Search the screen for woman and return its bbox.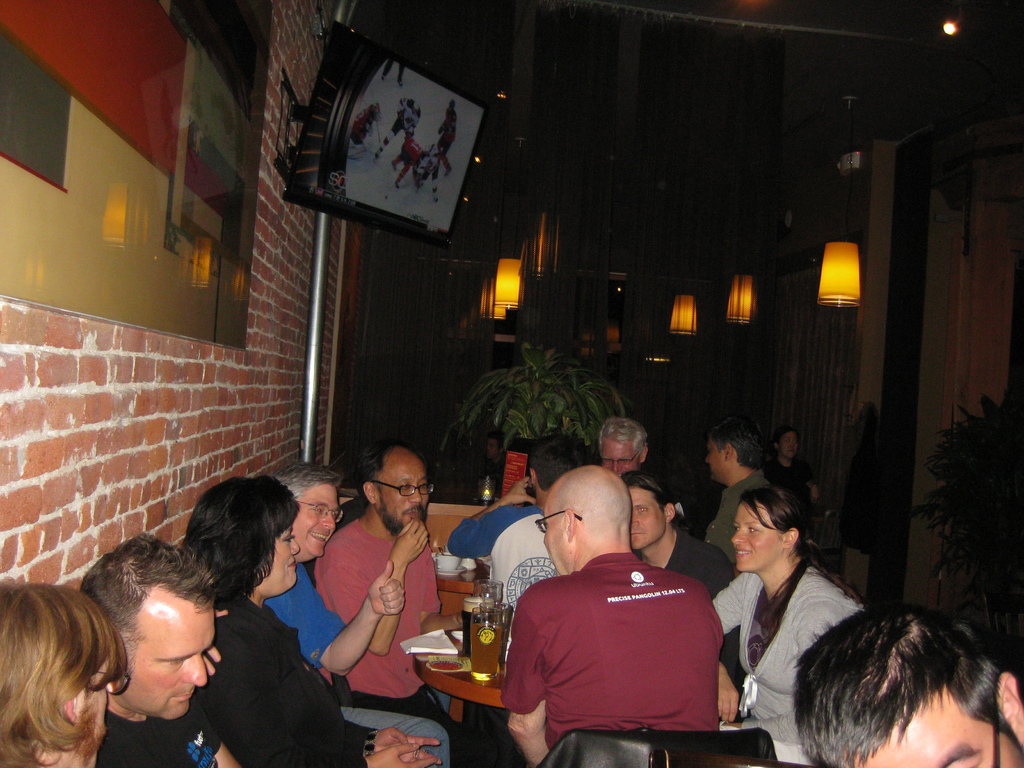
Found: (161,474,332,759).
